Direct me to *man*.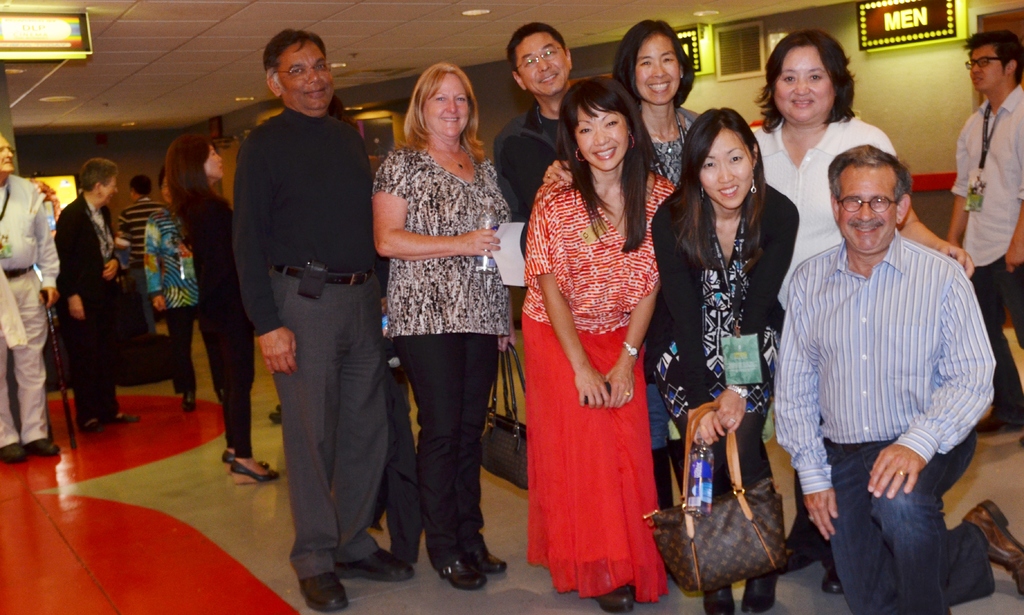
Direction: 774, 118, 1000, 600.
